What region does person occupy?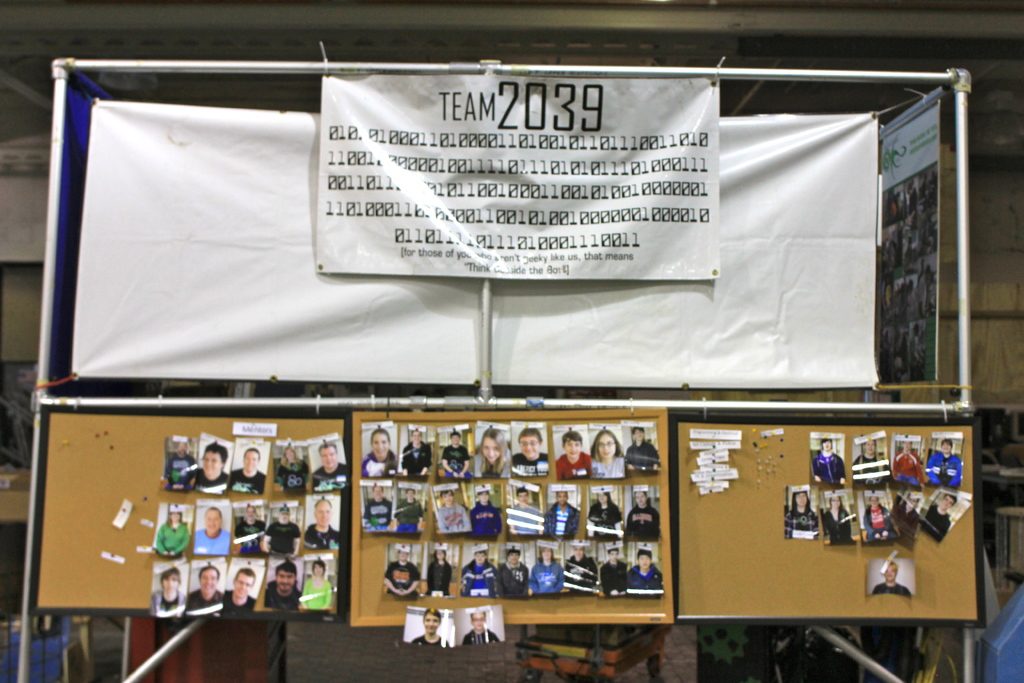
(156, 502, 189, 554).
